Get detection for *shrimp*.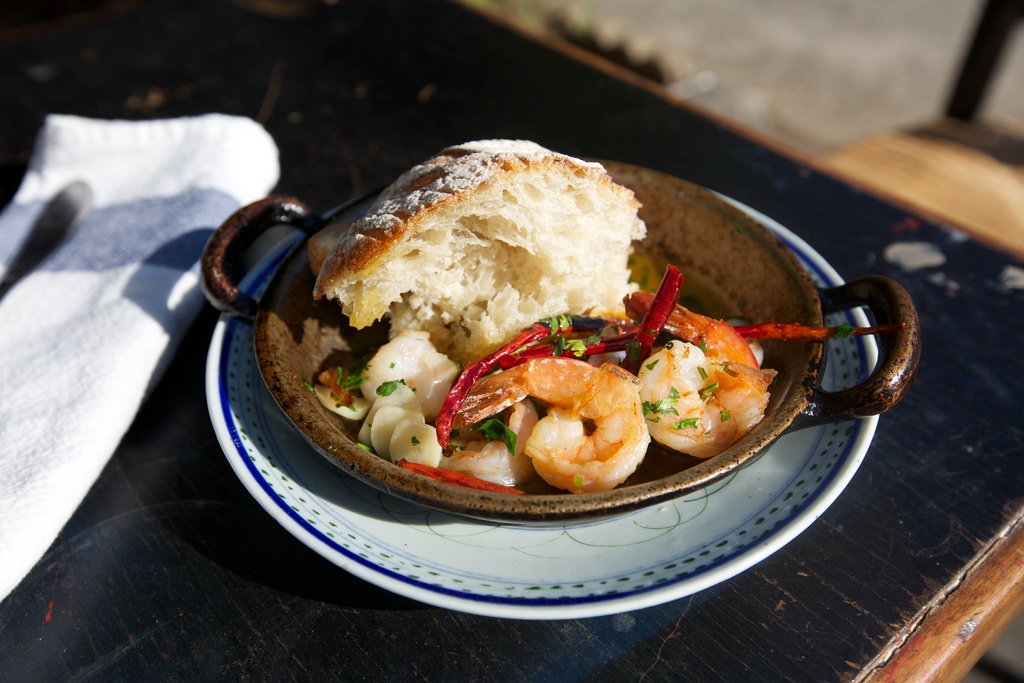
Detection: 639:334:776:462.
